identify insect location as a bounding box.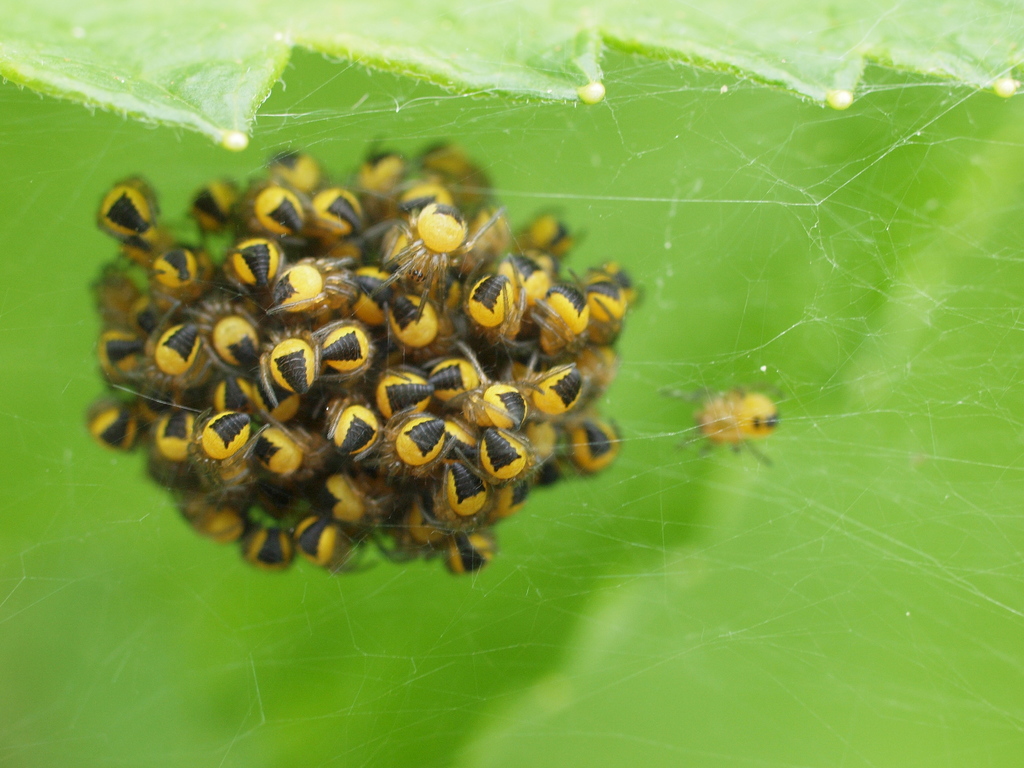
locate(527, 369, 584, 428).
